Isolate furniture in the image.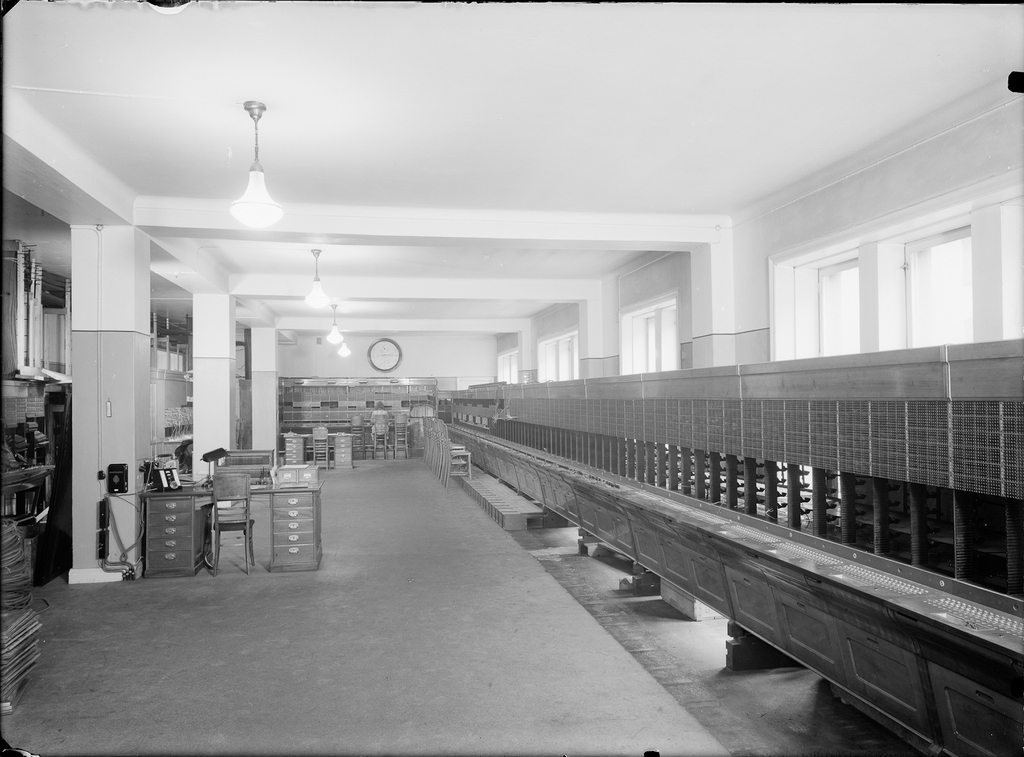
Isolated region: [left=138, top=481, right=327, bottom=574].
